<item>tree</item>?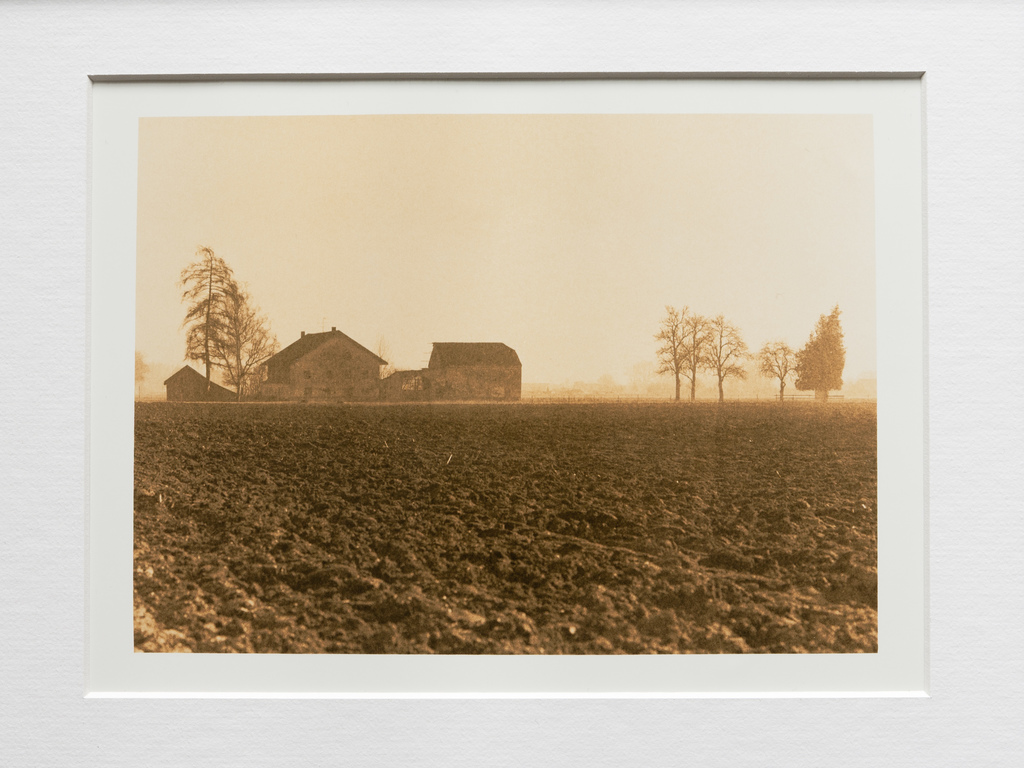
(left=752, top=335, right=797, bottom=399)
